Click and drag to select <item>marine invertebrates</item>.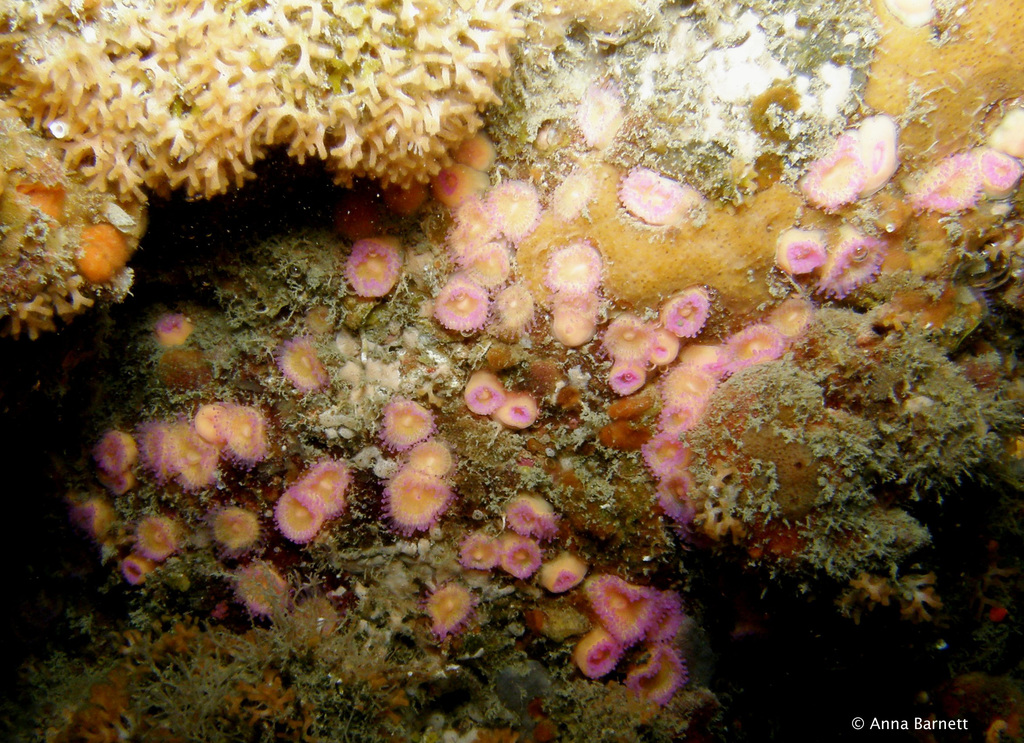
Selection: <region>538, 559, 593, 600</region>.
